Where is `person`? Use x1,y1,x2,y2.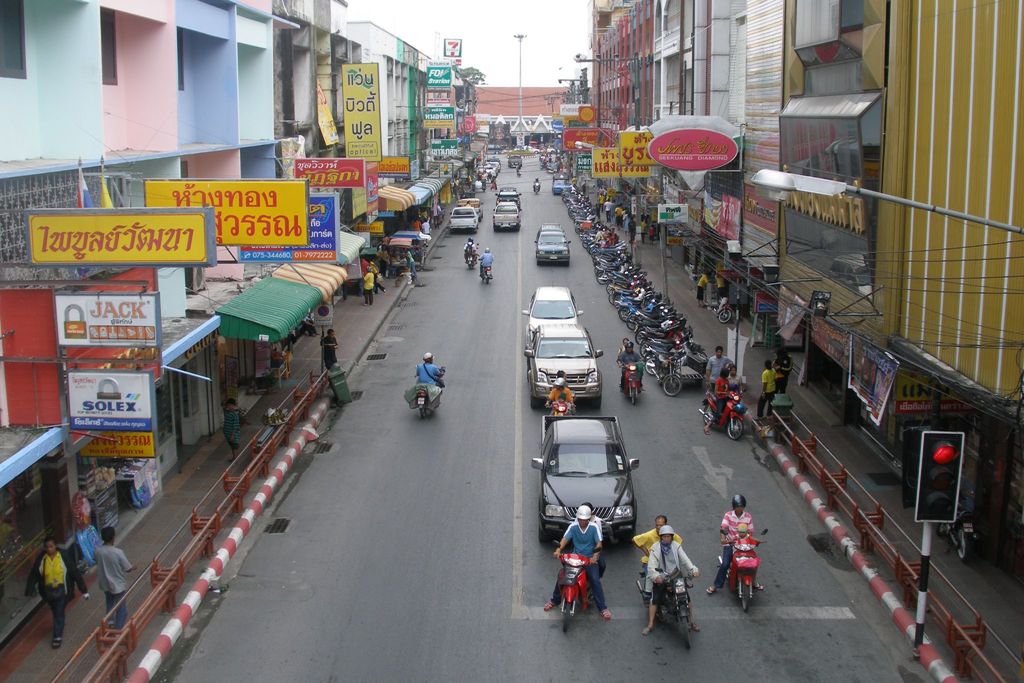
705,495,765,595.
